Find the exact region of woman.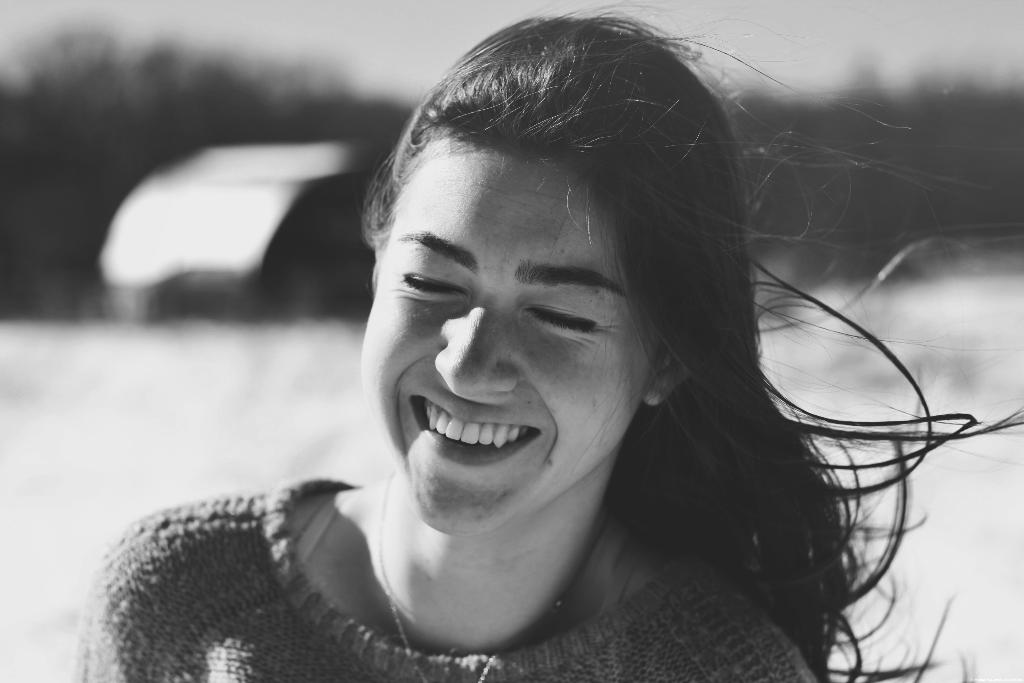
Exact region: (left=198, top=12, right=943, bottom=682).
